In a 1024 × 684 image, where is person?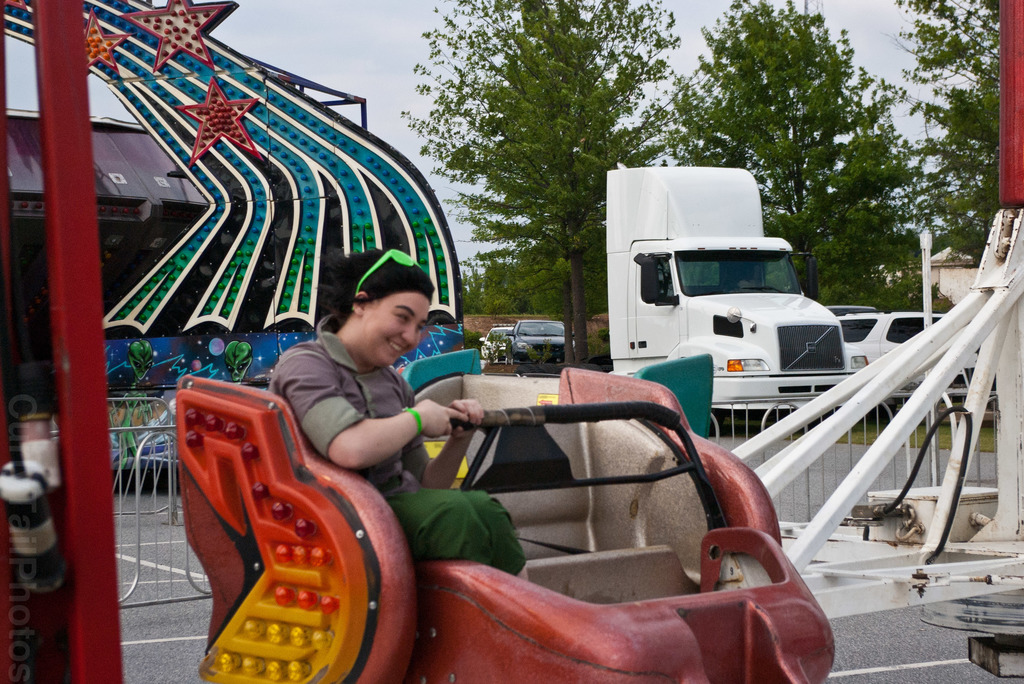
pyautogui.locateOnScreen(248, 234, 540, 580).
